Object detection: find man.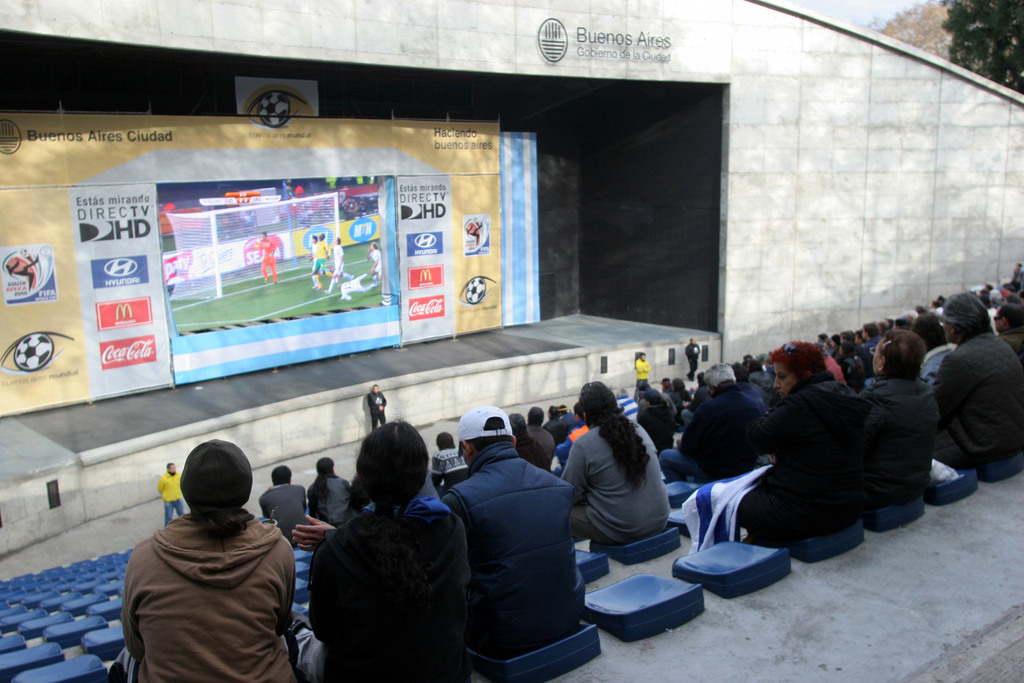
bbox=[527, 410, 559, 466].
